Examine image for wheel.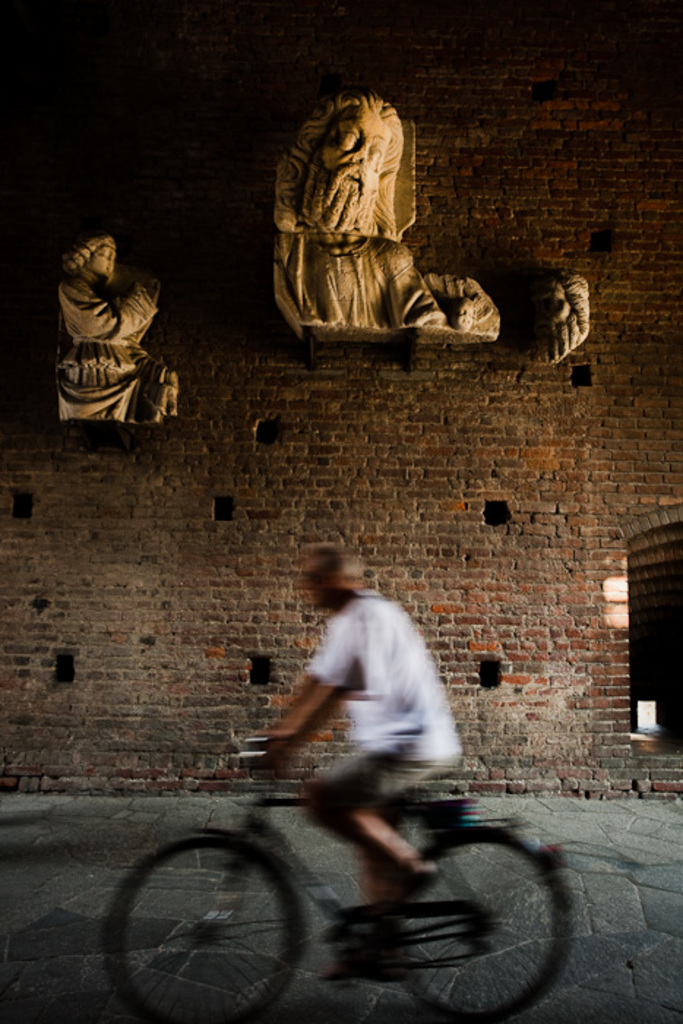
Examination result: x1=379 y1=824 x2=578 y2=1023.
